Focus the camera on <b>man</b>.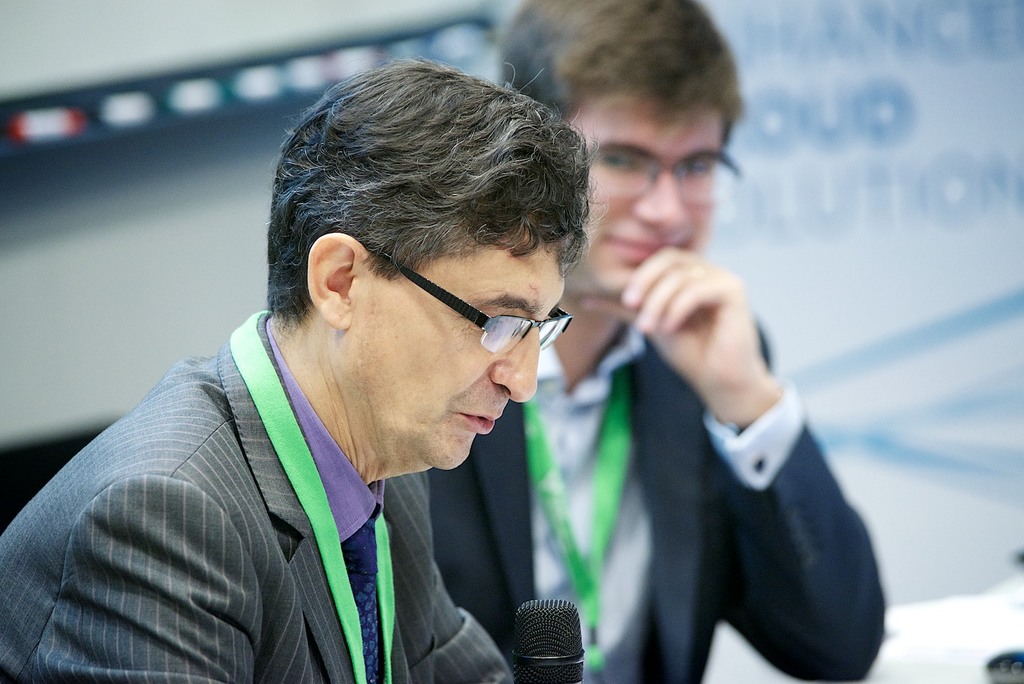
Focus region: crop(429, 0, 888, 683).
